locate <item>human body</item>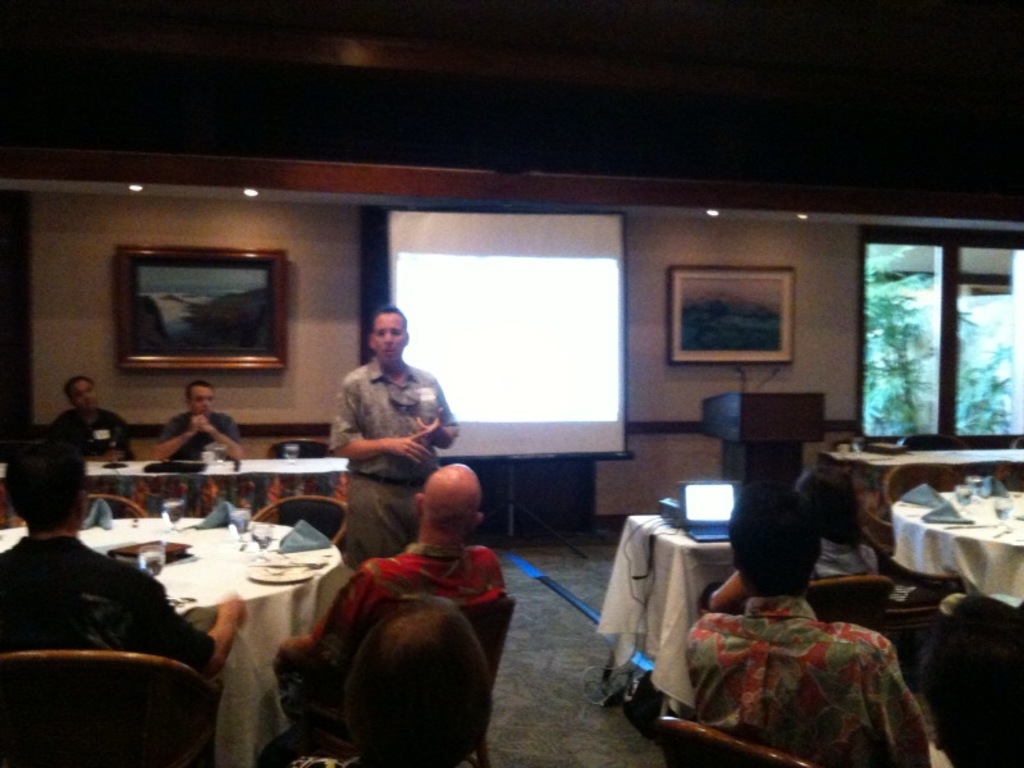
657, 492, 929, 767
